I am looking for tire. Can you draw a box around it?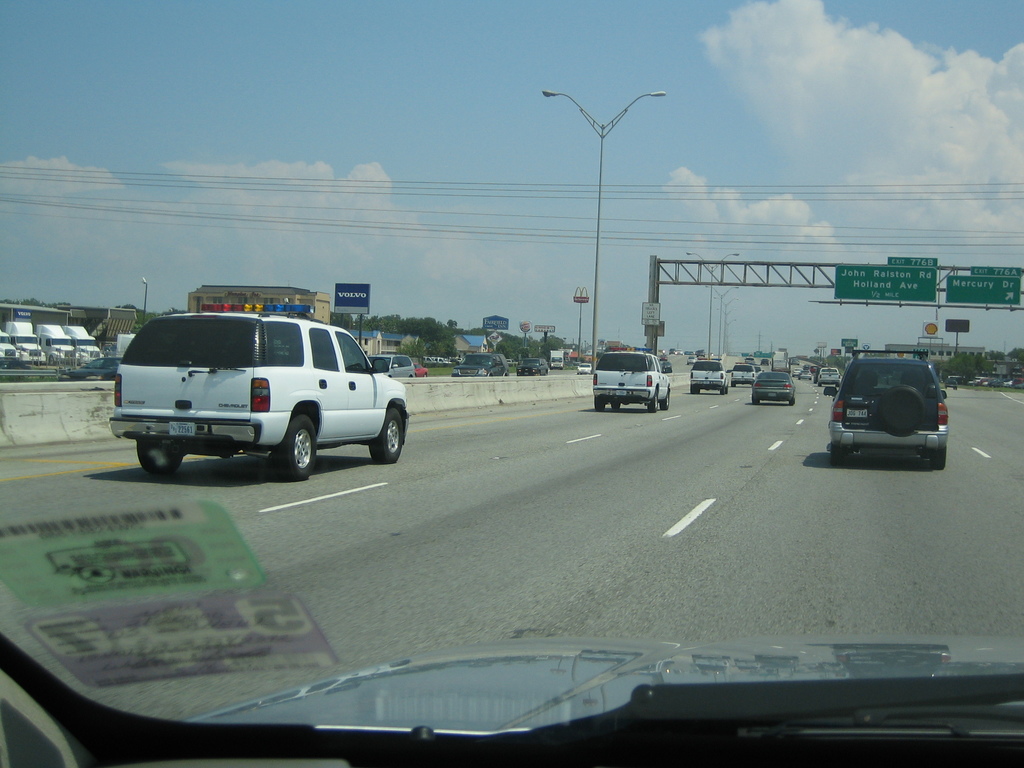
Sure, the bounding box is select_region(277, 413, 313, 481).
